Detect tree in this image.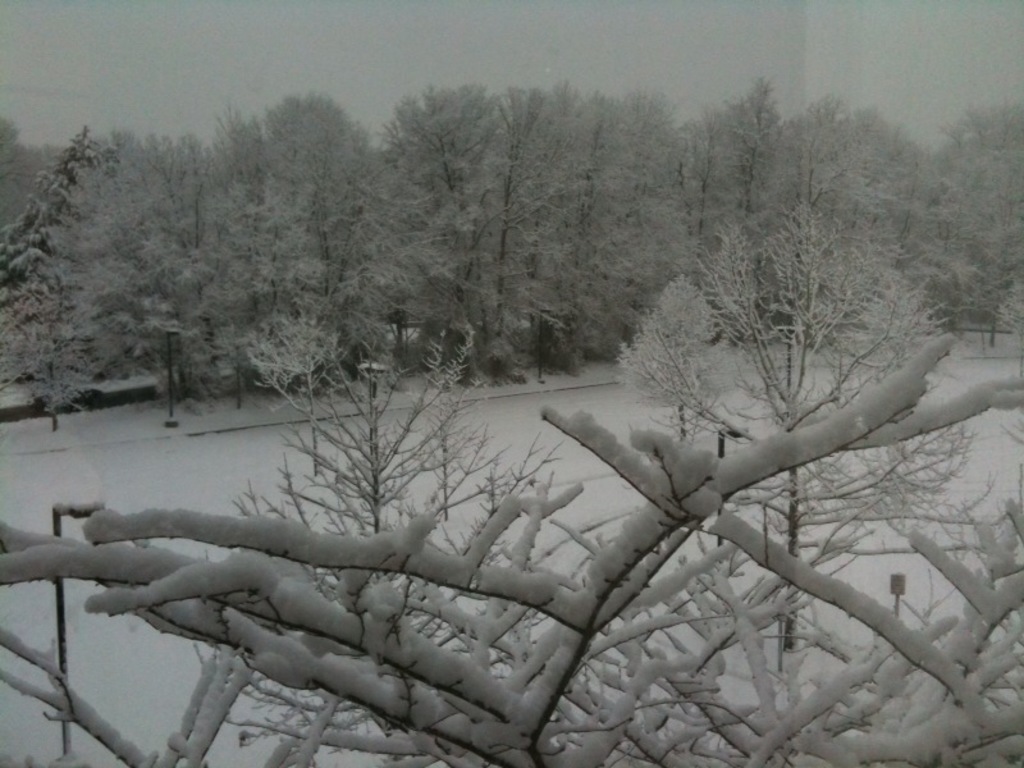
Detection: rect(220, 306, 611, 755).
